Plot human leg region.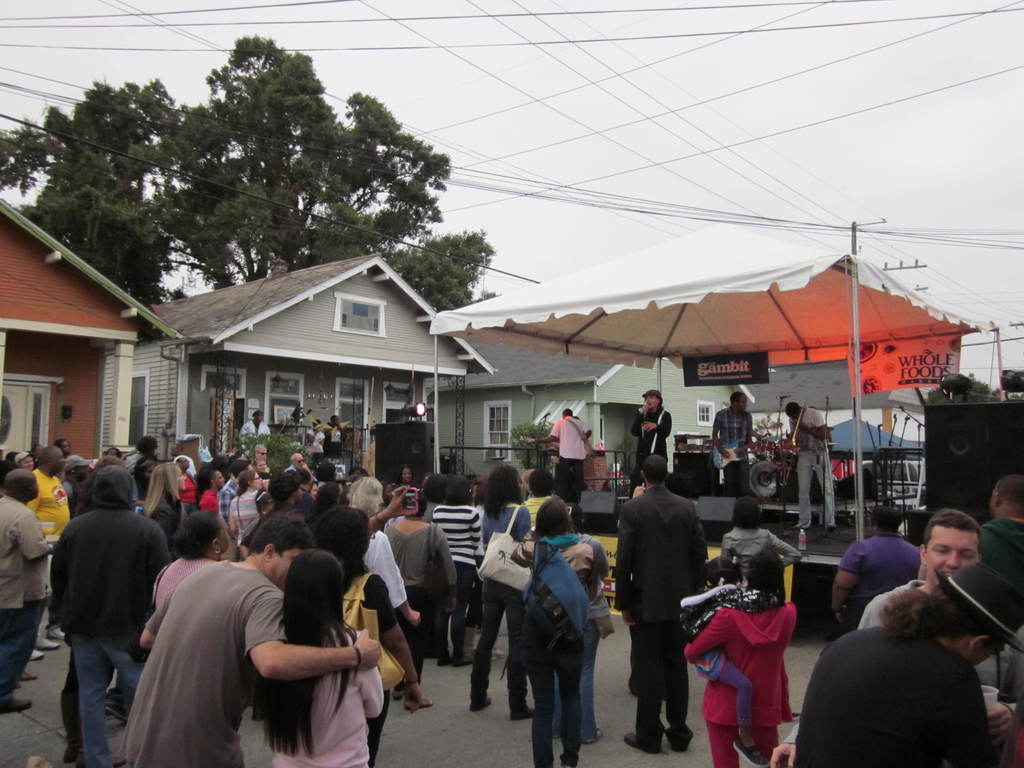
Plotted at pyautogui.locateOnScreen(555, 621, 582, 767).
